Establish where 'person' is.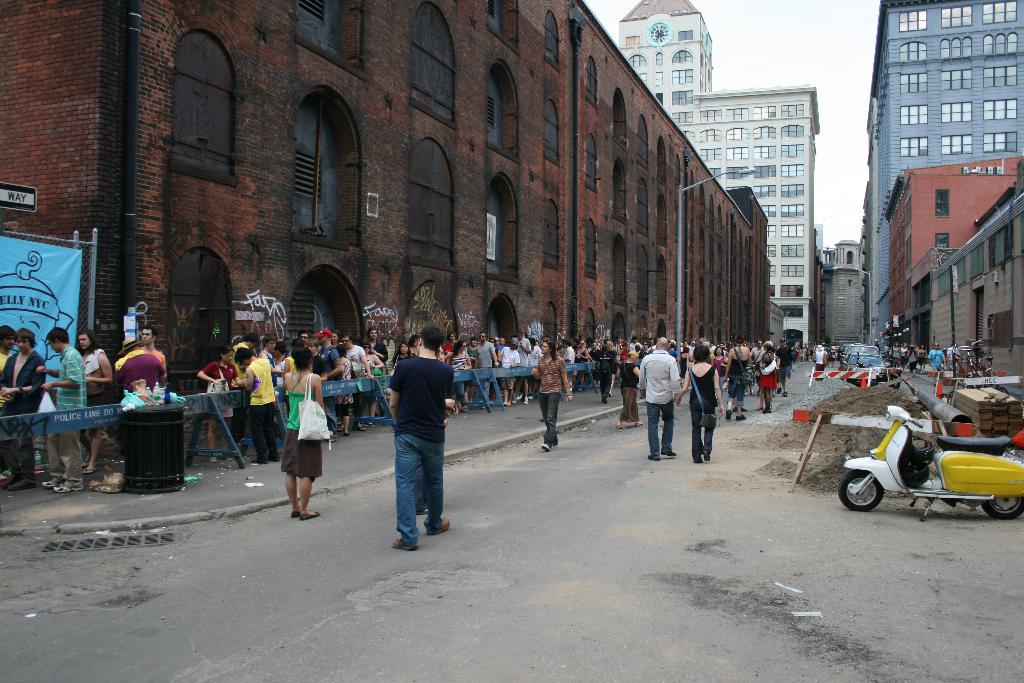
Established at bbox(381, 320, 462, 547).
